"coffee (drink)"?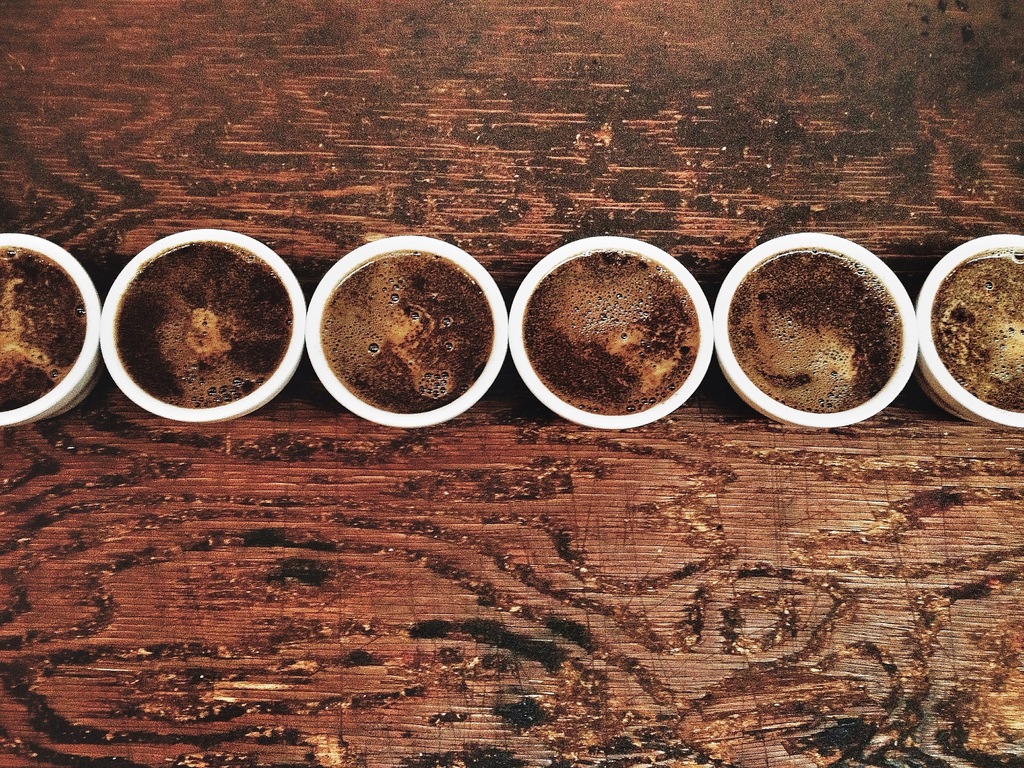
pyautogui.locateOnScreen(105, 241, 291, 409)
